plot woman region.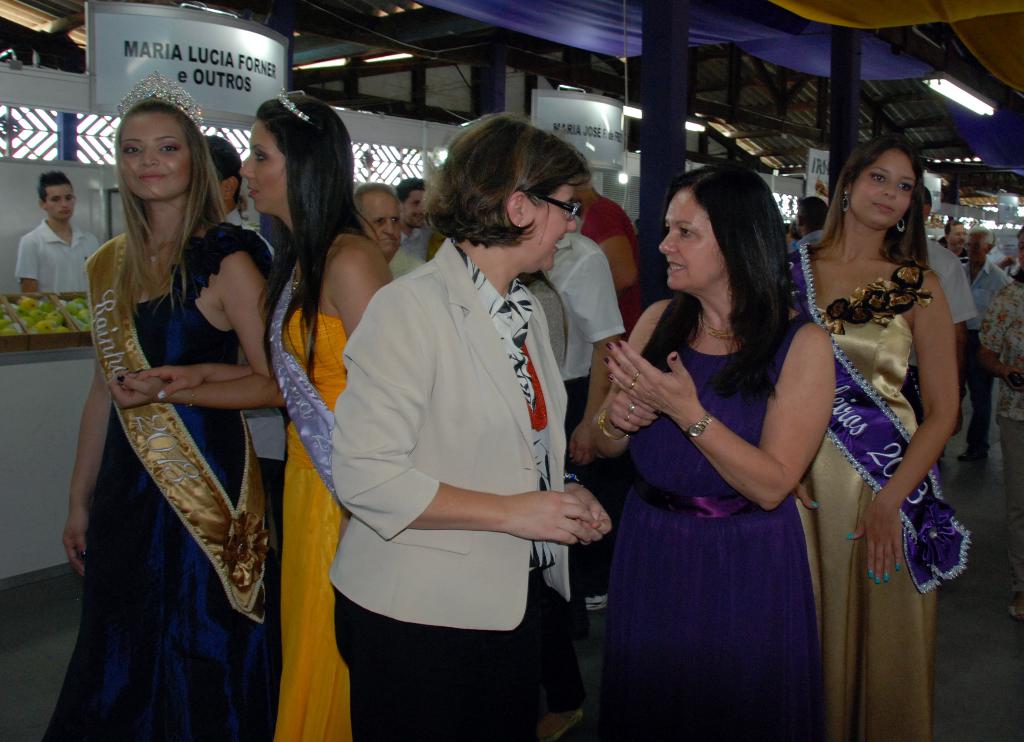
Plotted at {"x1": 124, "y1": 77, "x2": 394, "y2": 741}.
